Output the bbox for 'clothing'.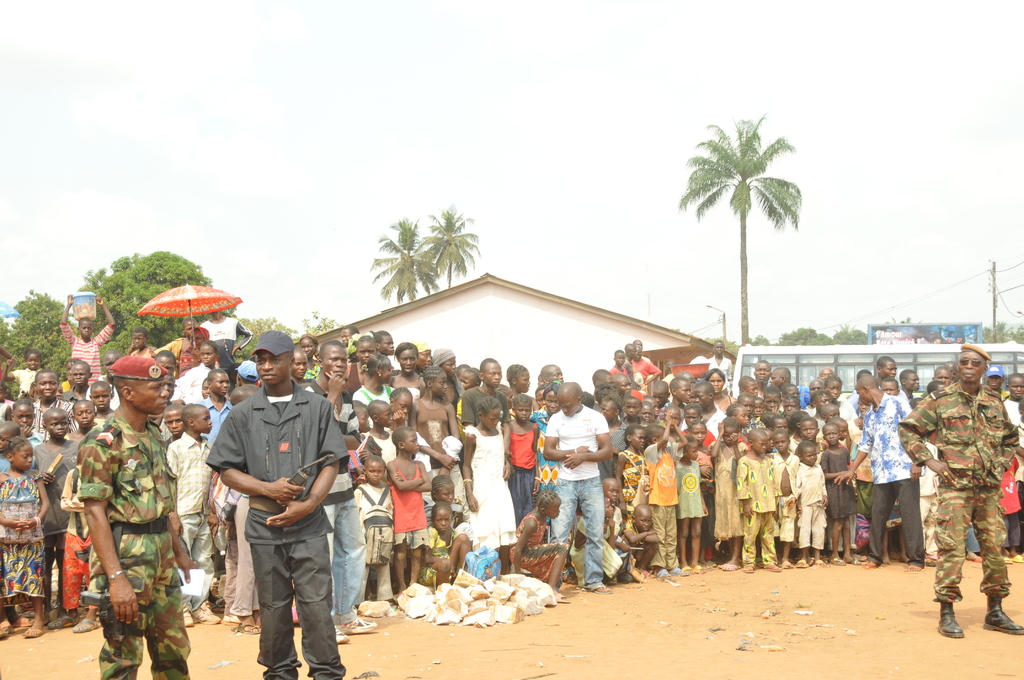
bbox(985, 512, 1011, 546).
